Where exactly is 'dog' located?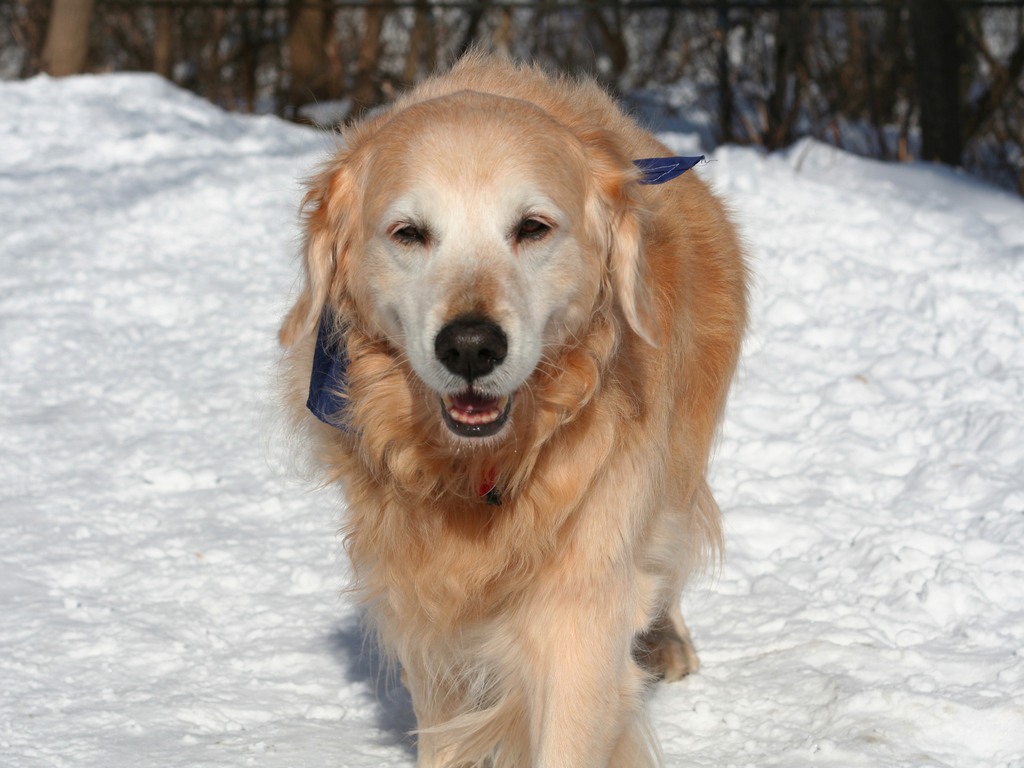
Its bounding box is 276, 47, 749, 767.
